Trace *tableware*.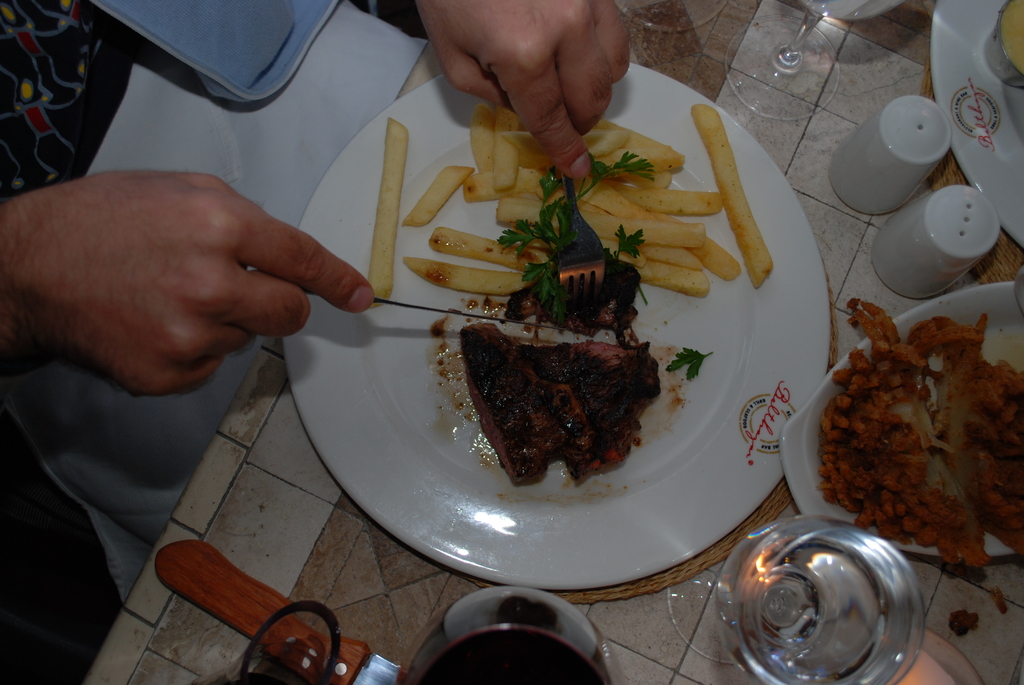
Traced to [266,56,851,611].
